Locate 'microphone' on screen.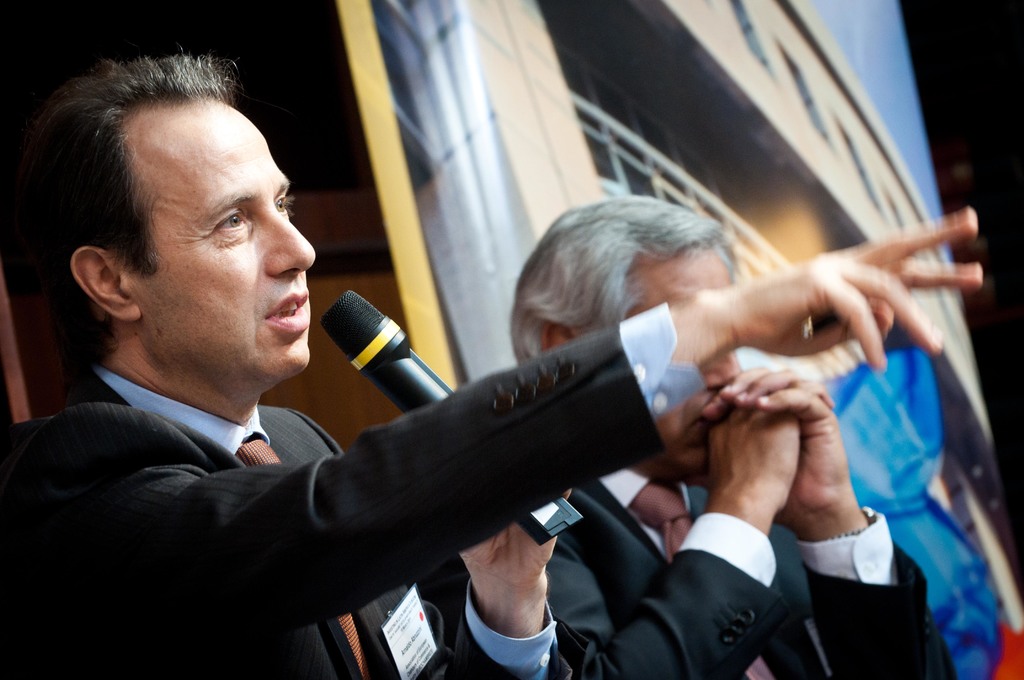
On screen at [317,292,589,544].
